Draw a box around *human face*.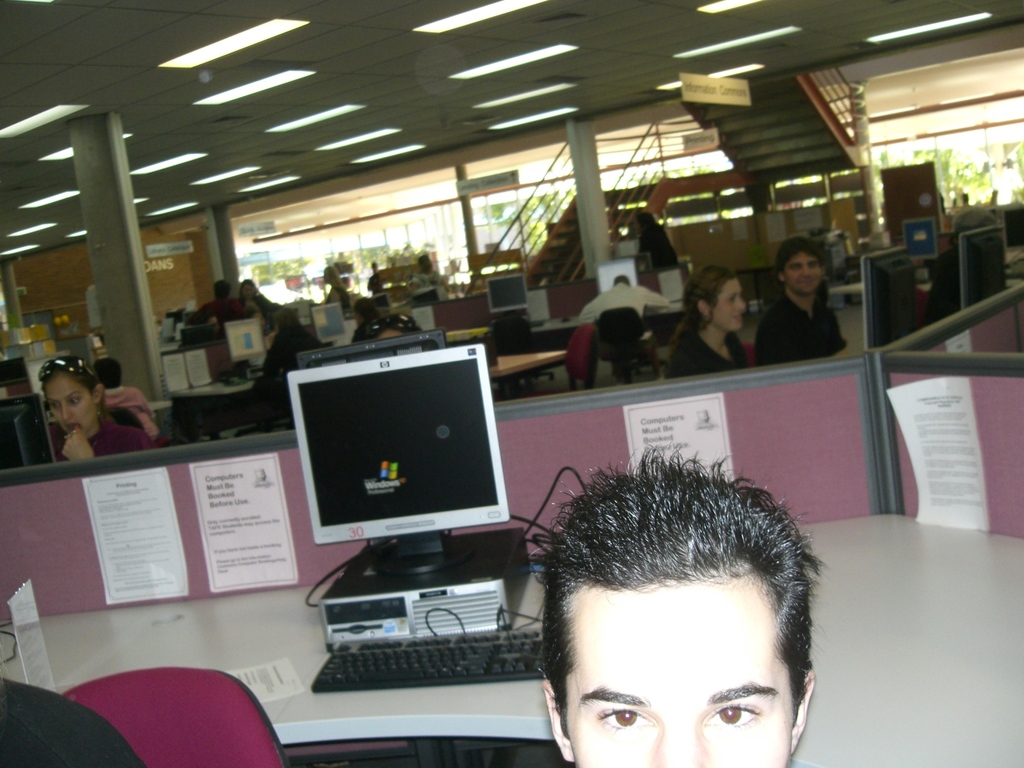
BBox(575, 585, 806, 767).
